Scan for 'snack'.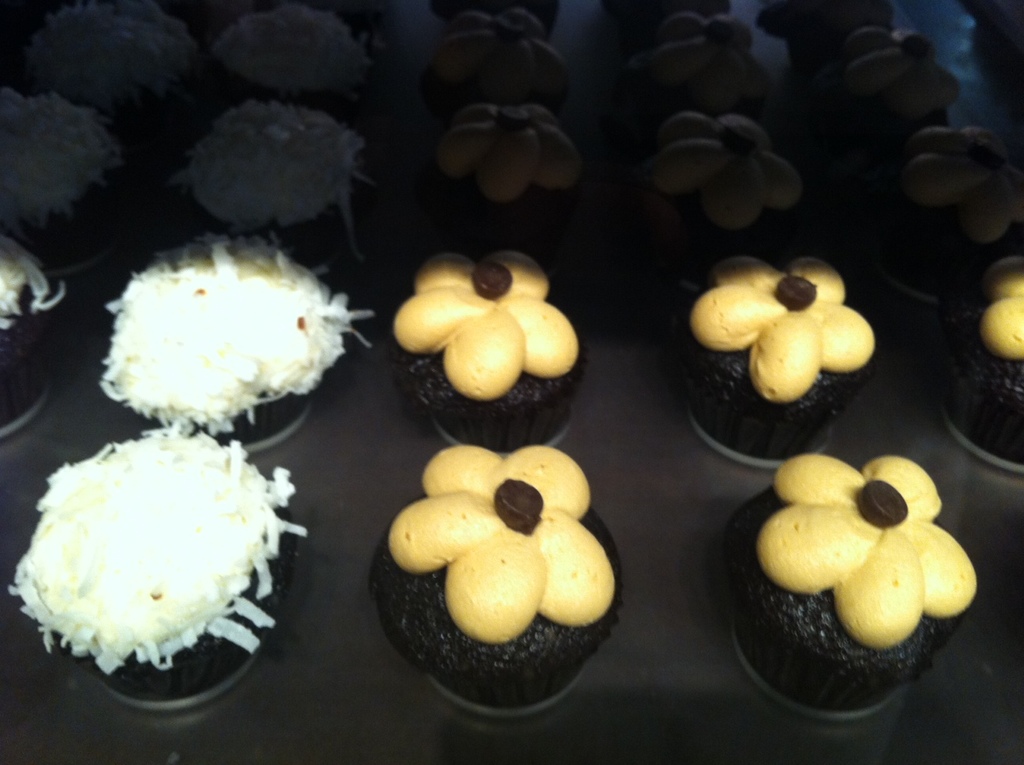
Scan result: select_region(8, 431, 300, 695).
